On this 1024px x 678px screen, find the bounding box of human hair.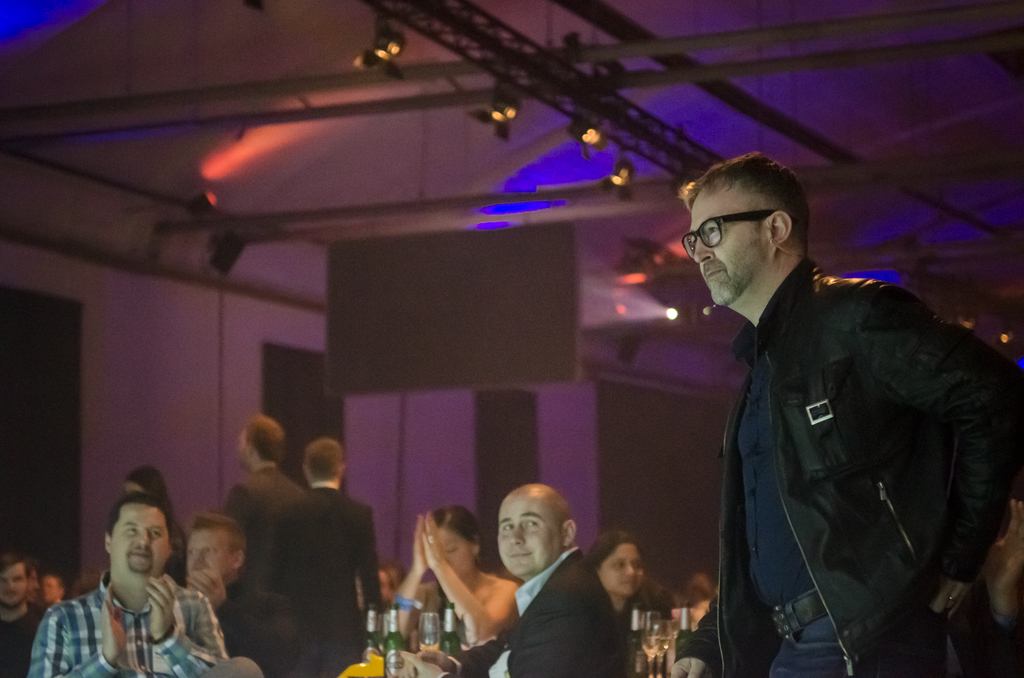
Bounding box: Rect(589, 529, 637, 571).
